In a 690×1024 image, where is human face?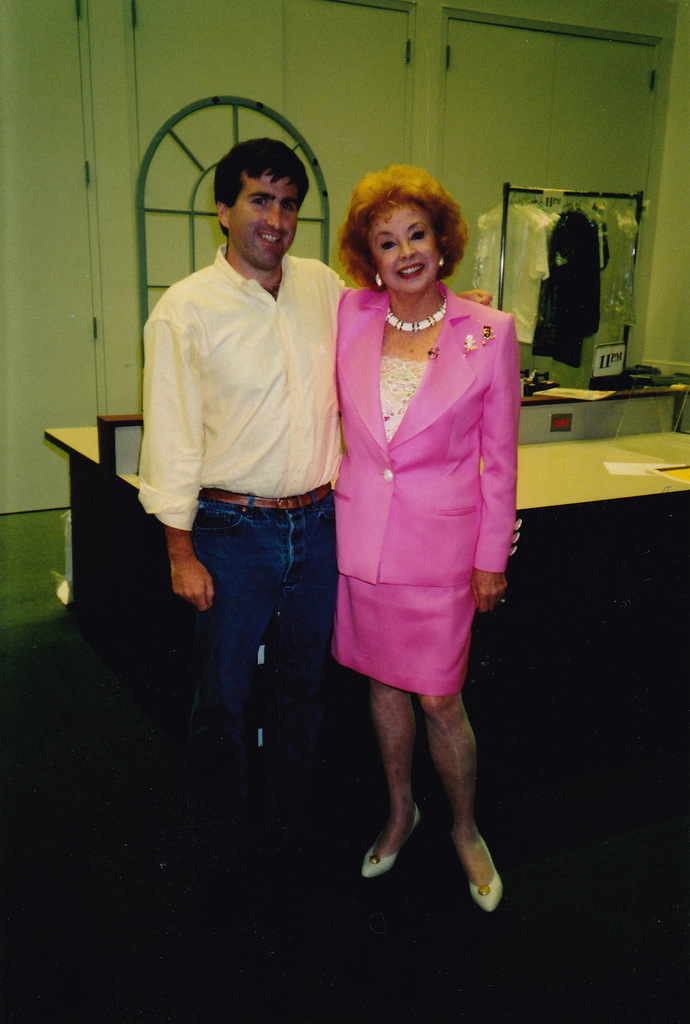
[371,203,443,297].
